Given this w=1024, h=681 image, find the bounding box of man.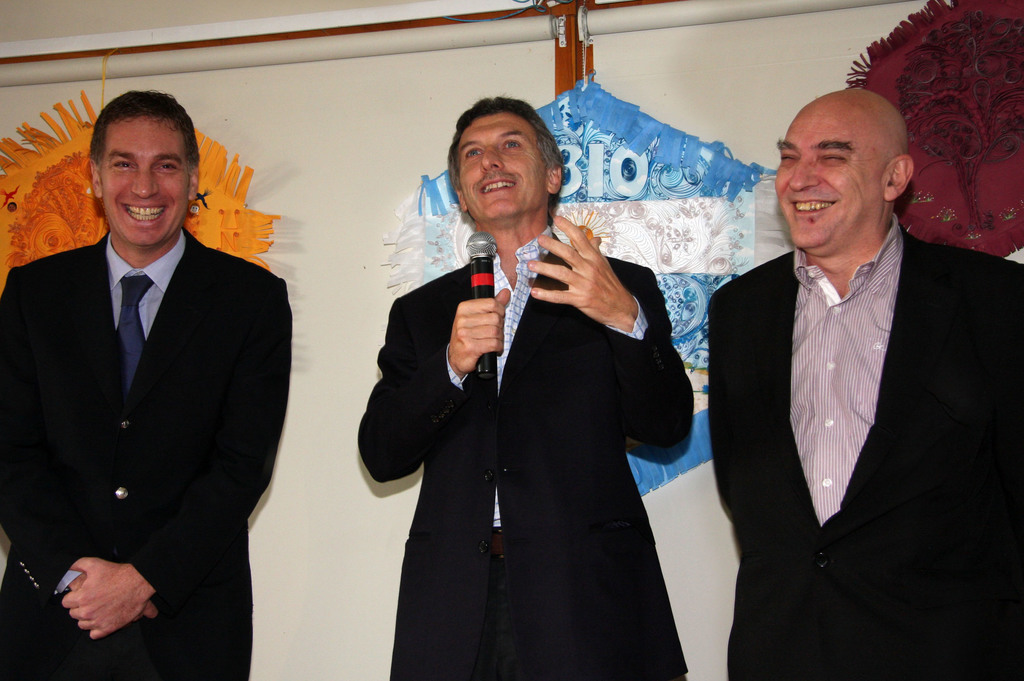
bbox=(356, 93, 694, 680).
